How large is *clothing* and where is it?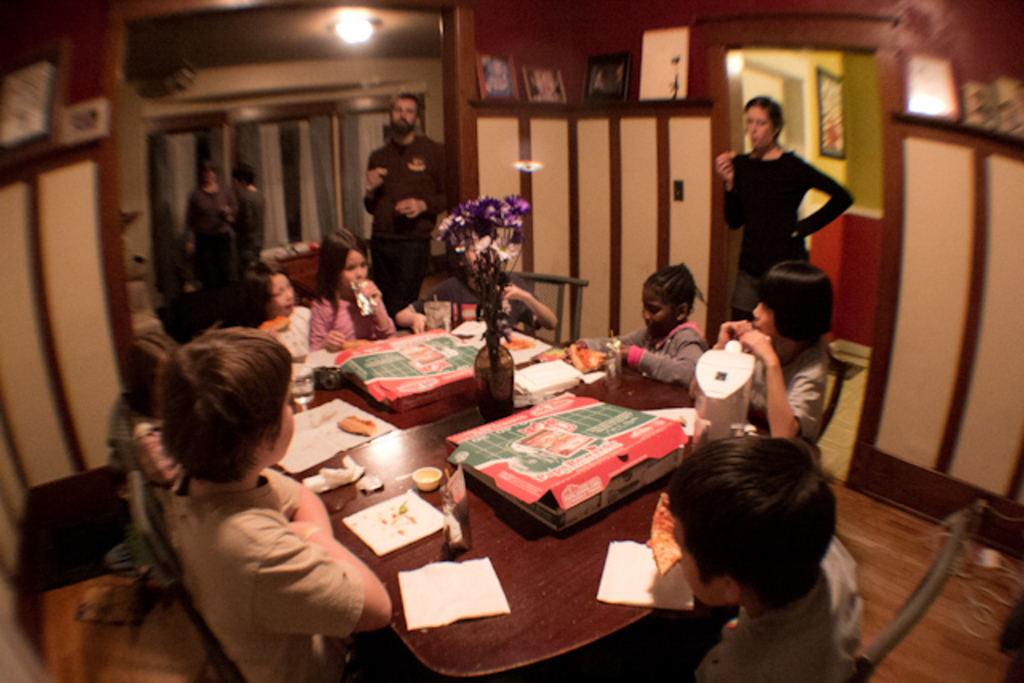
Bounding box: <region>722, 322, 838, 435</region>.
